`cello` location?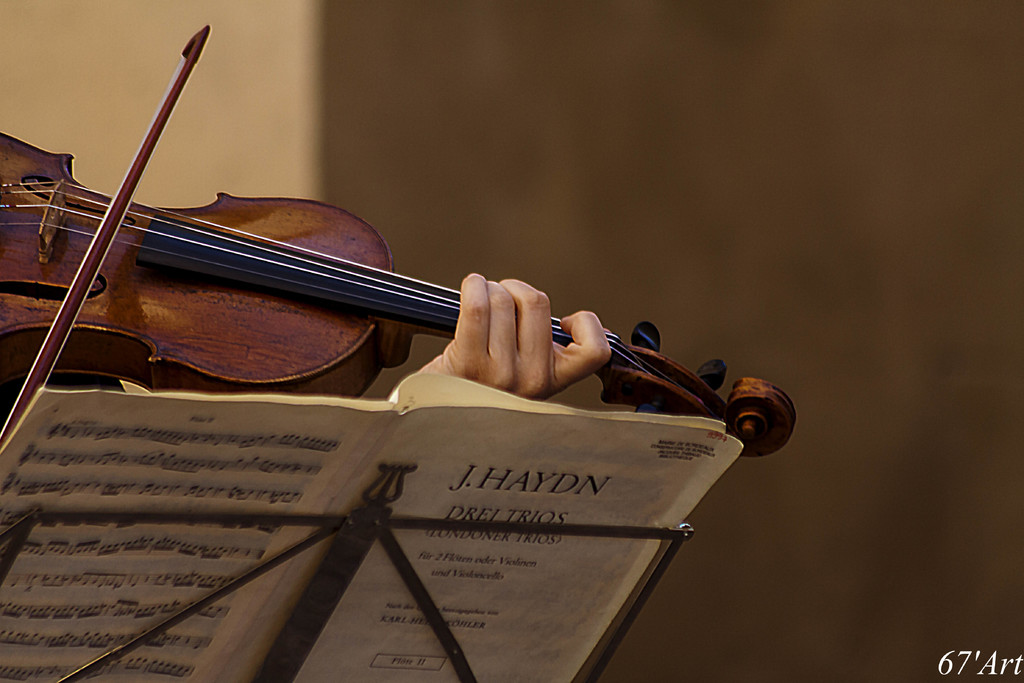
<bbox>0, 18, 788, 488</bbox>
